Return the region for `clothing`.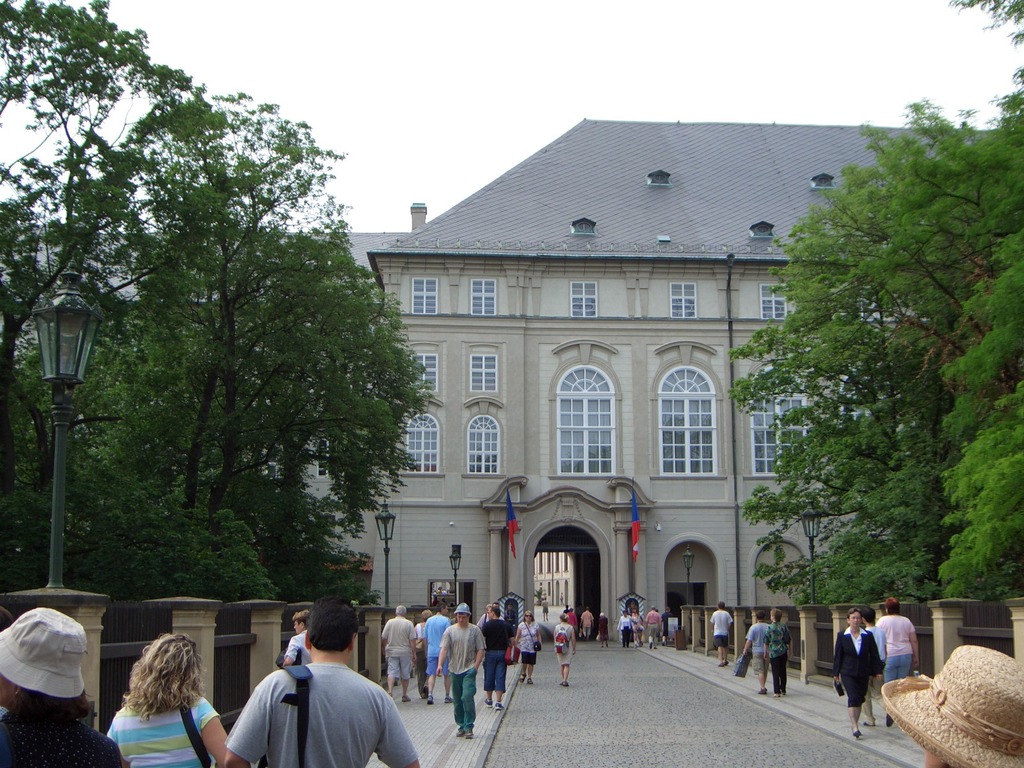
[659,609,673,635].
